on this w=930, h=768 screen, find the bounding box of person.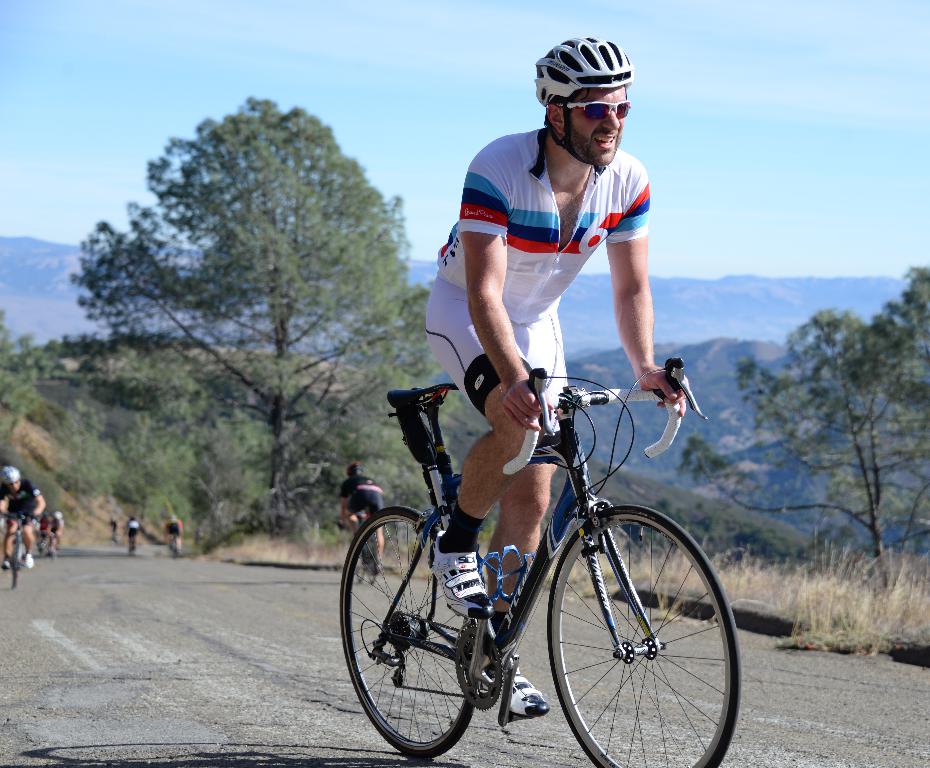
Bounding box: (left=36, top=510, right=48, bottom=546).
